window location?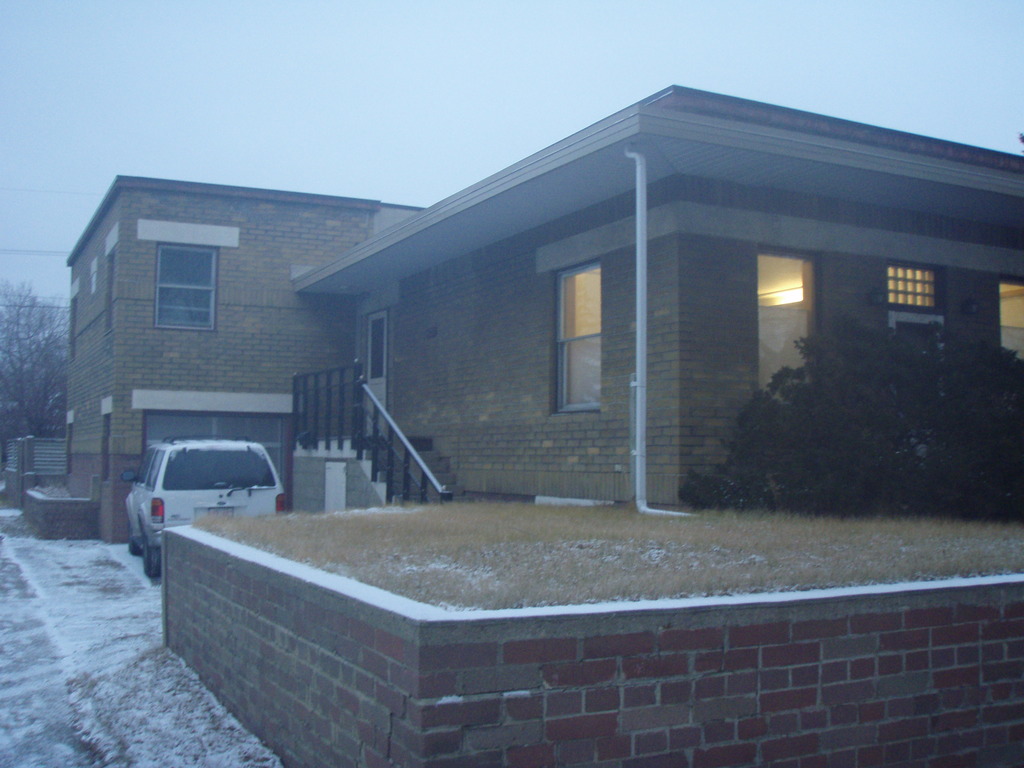
140/214/219/335
